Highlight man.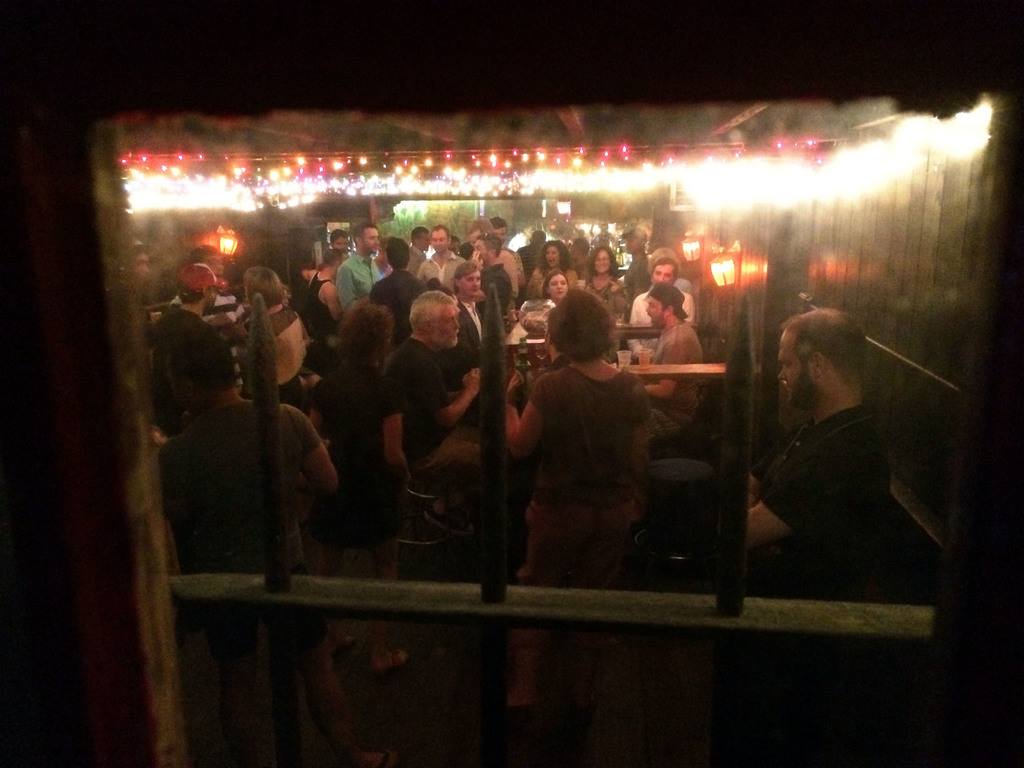
Highlighted region: region(739, 308, 888, 598).
